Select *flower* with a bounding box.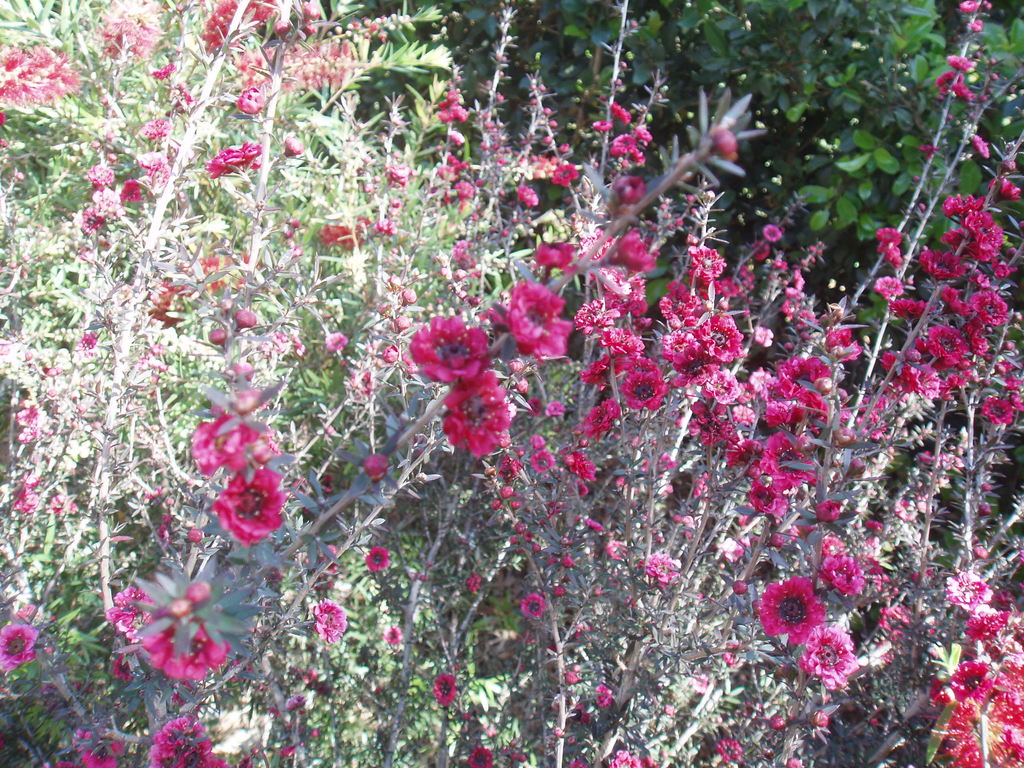
584:401:621:440.
